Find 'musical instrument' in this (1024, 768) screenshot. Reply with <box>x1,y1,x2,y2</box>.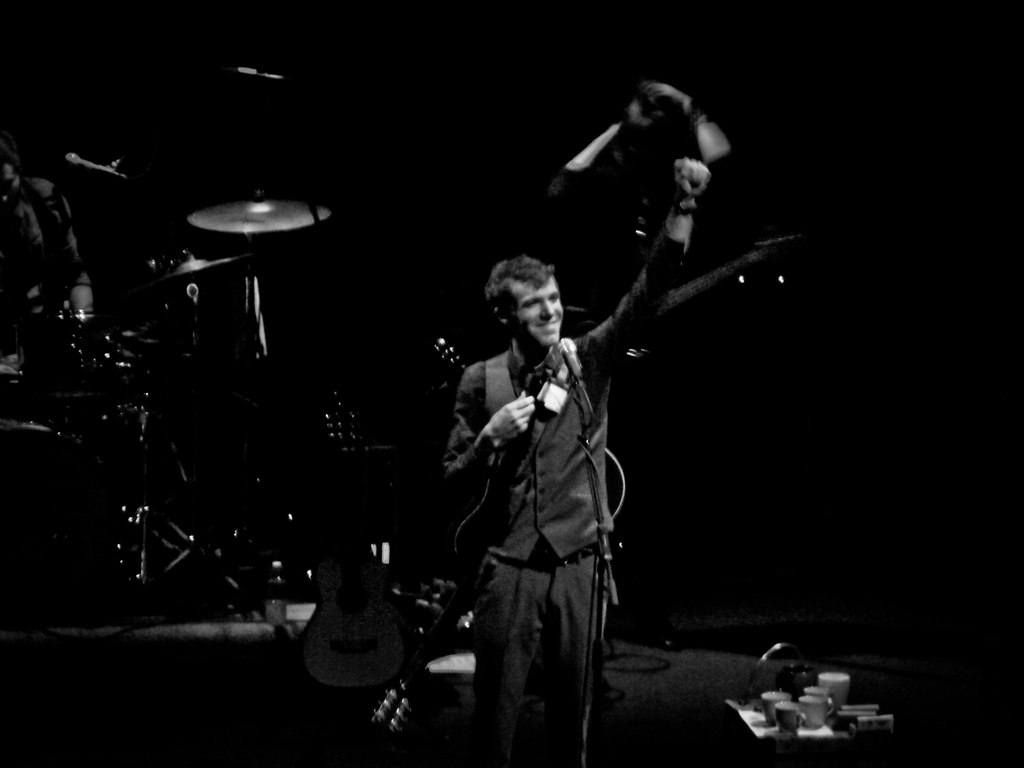
<box>161,248,243,281</box>.
